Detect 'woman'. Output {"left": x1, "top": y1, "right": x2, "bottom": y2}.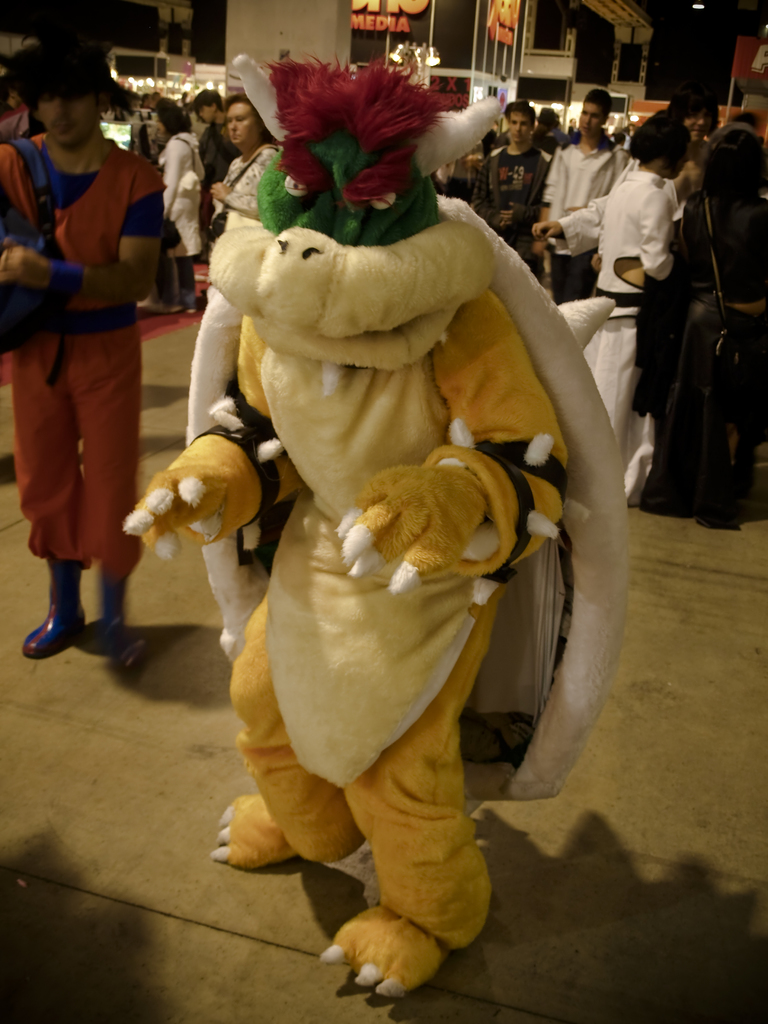
{"left": 154, "top": 102, "right": 207, "bottom": 315}.
